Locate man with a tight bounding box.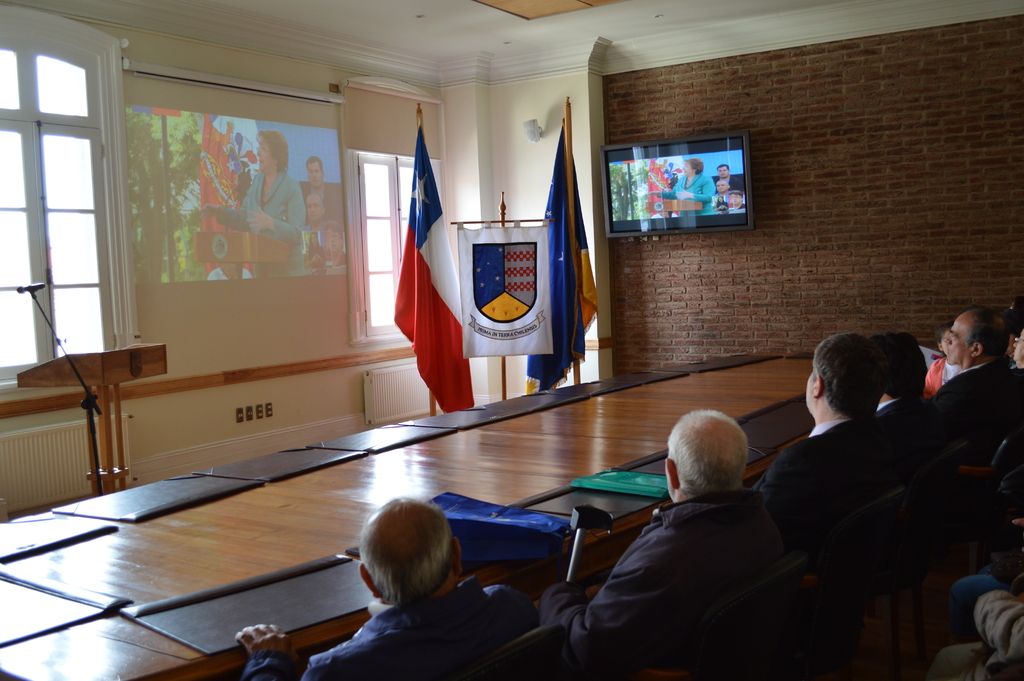
{"x1": 751, "y1": 328, "x2": 916, "y2": 523}.
